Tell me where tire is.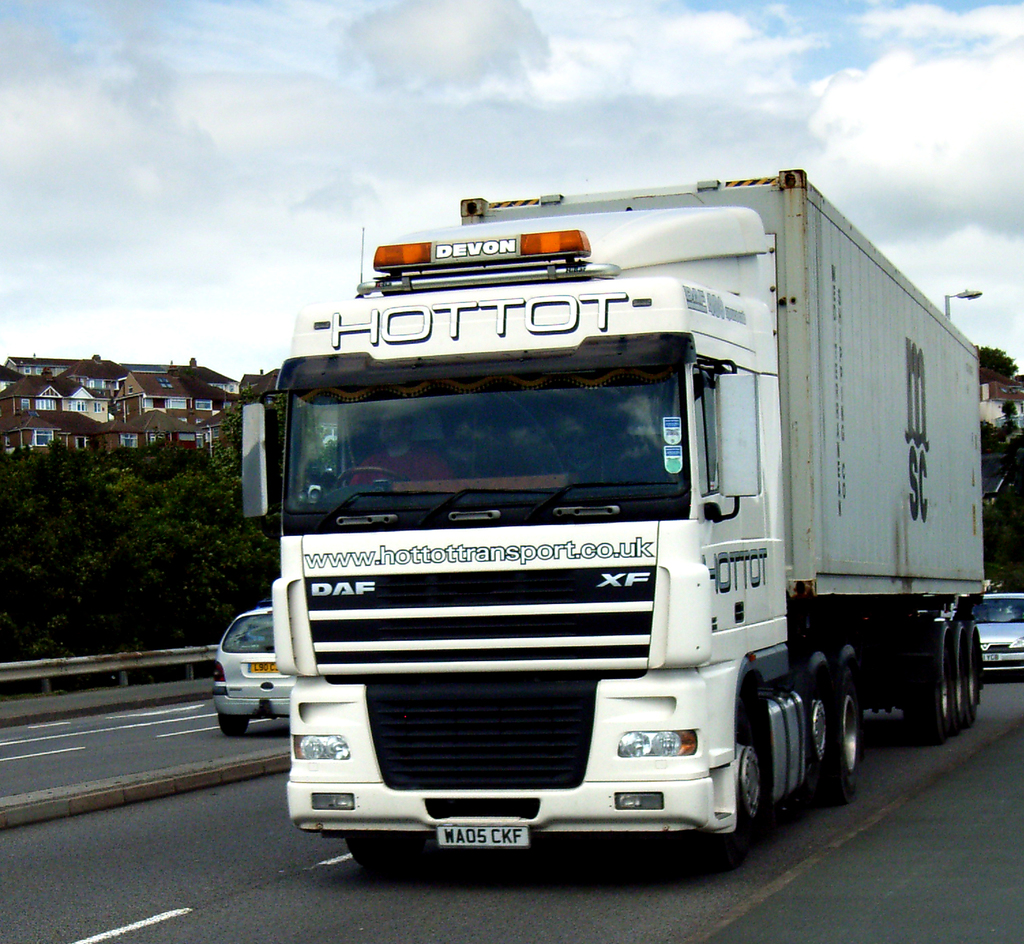
tire is at (915,623,967,742).
